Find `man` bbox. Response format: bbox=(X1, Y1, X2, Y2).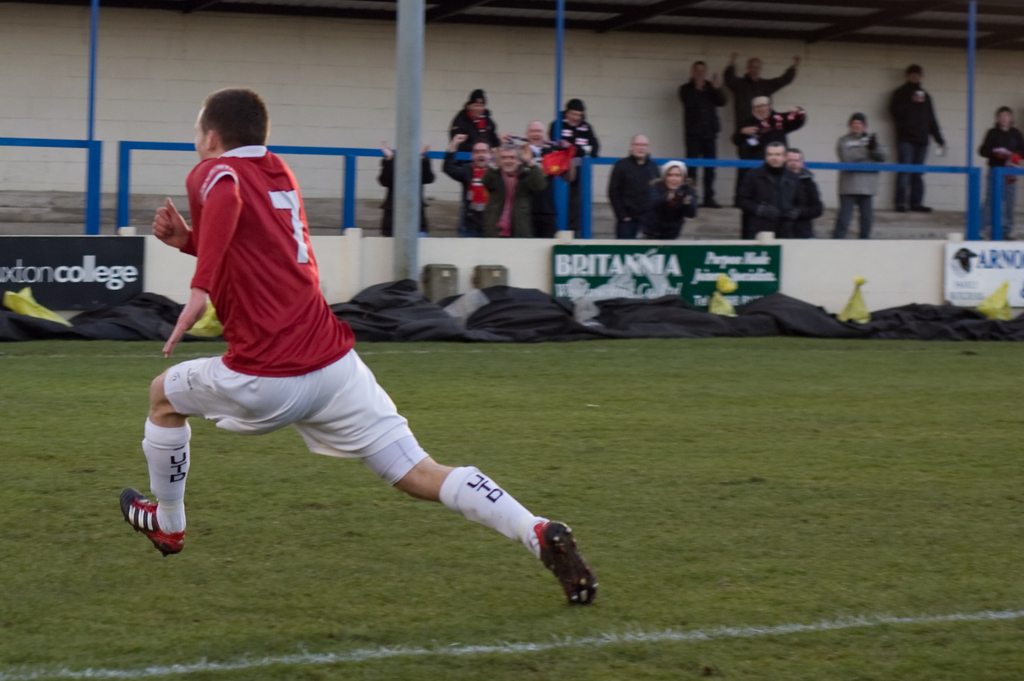
bbox=(733, 141, 806, 239).
